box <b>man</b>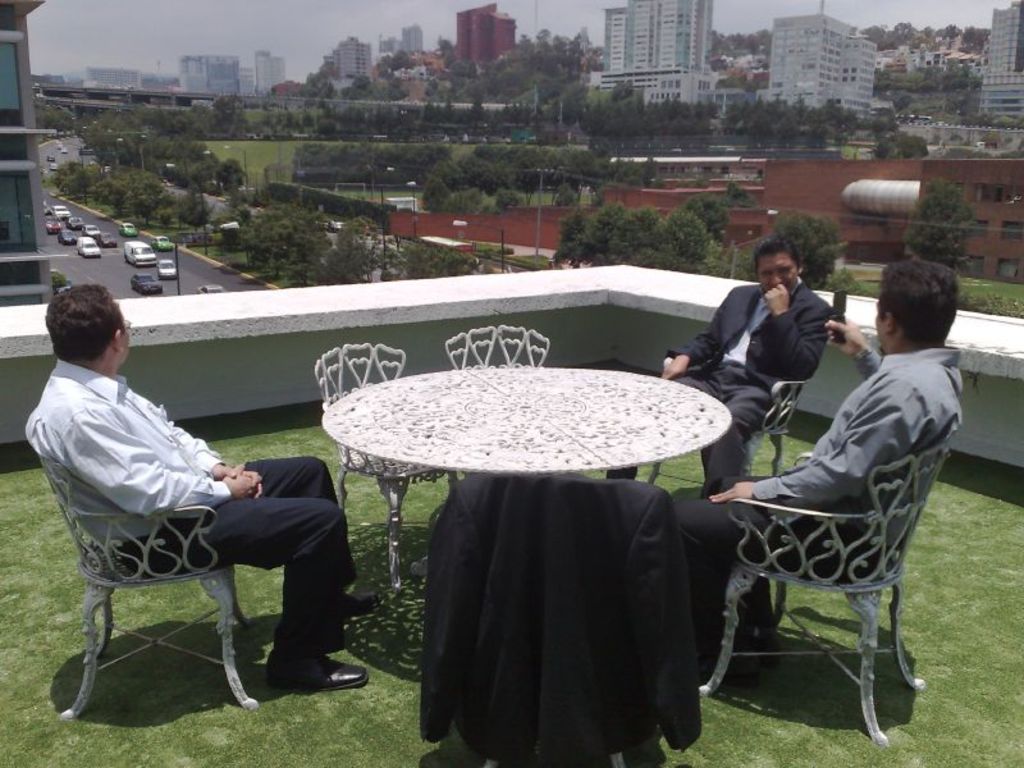
bbox(607, 234, 832, 497)
